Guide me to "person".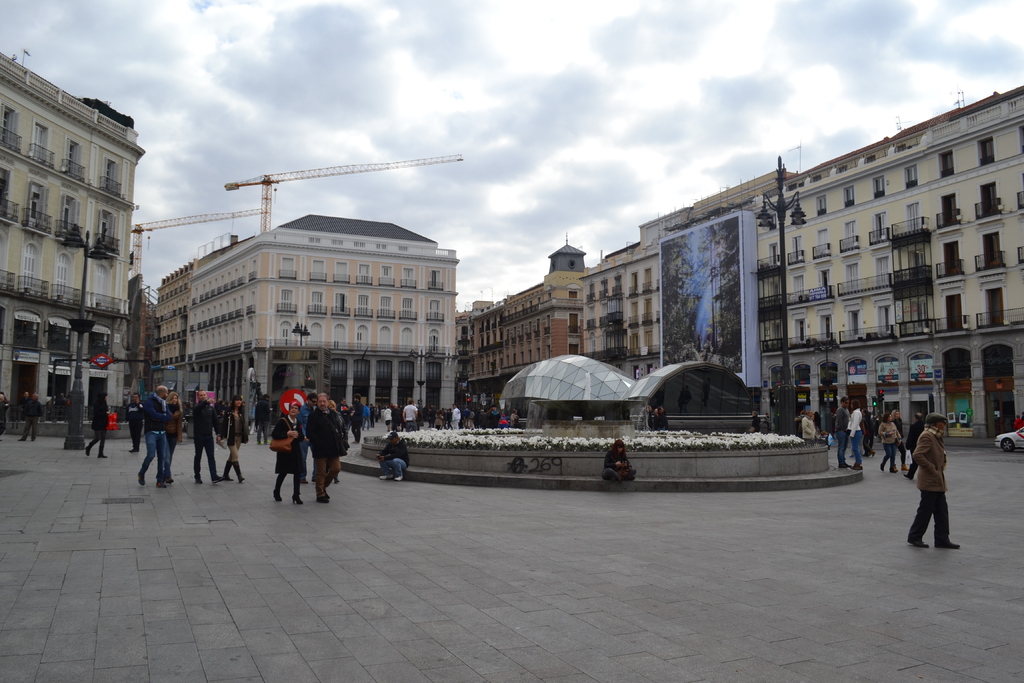
Guidance: box=[644, 407, 668, 437].
